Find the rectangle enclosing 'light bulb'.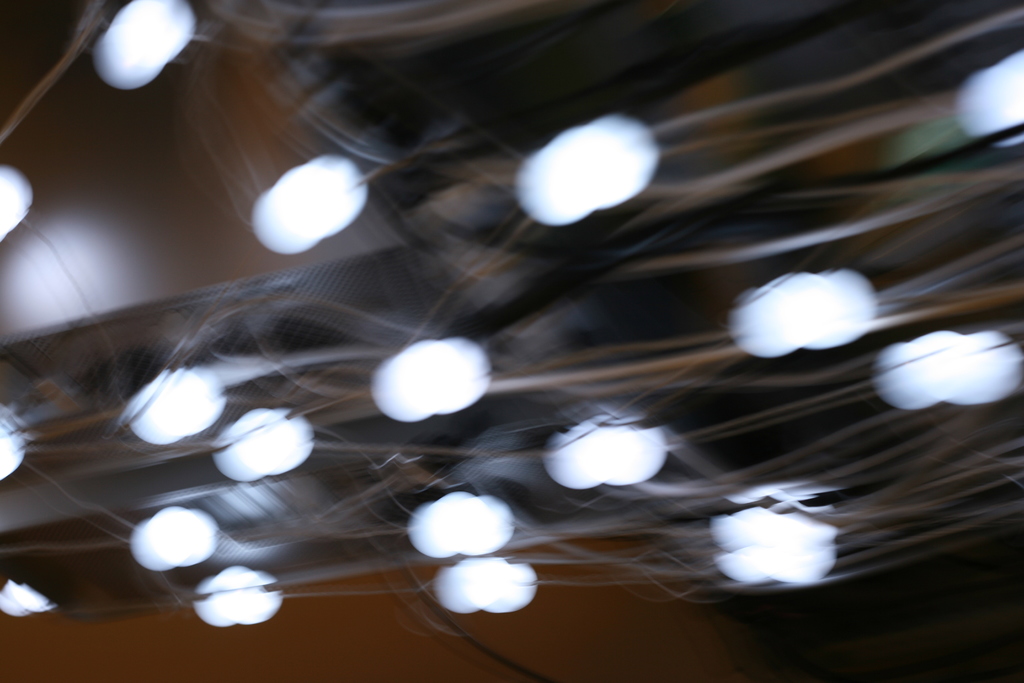
[x1=95, y1=0, x2=199, y2=90].
